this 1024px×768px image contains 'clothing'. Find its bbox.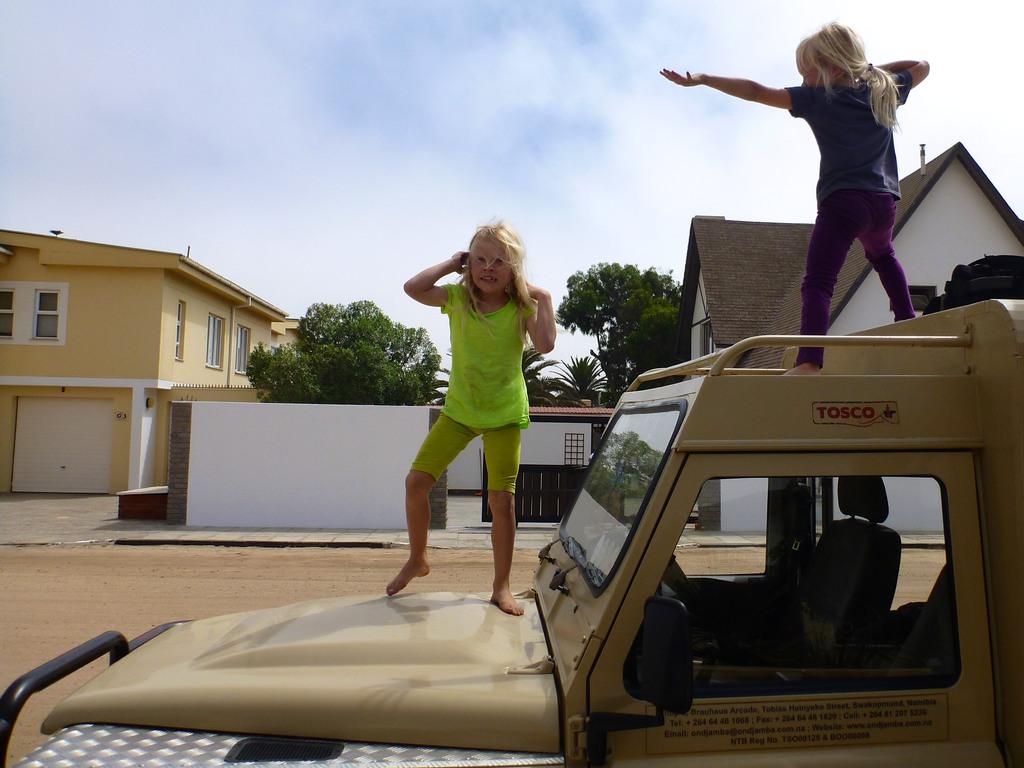
<region>780, 78, 908, 347</region>.
